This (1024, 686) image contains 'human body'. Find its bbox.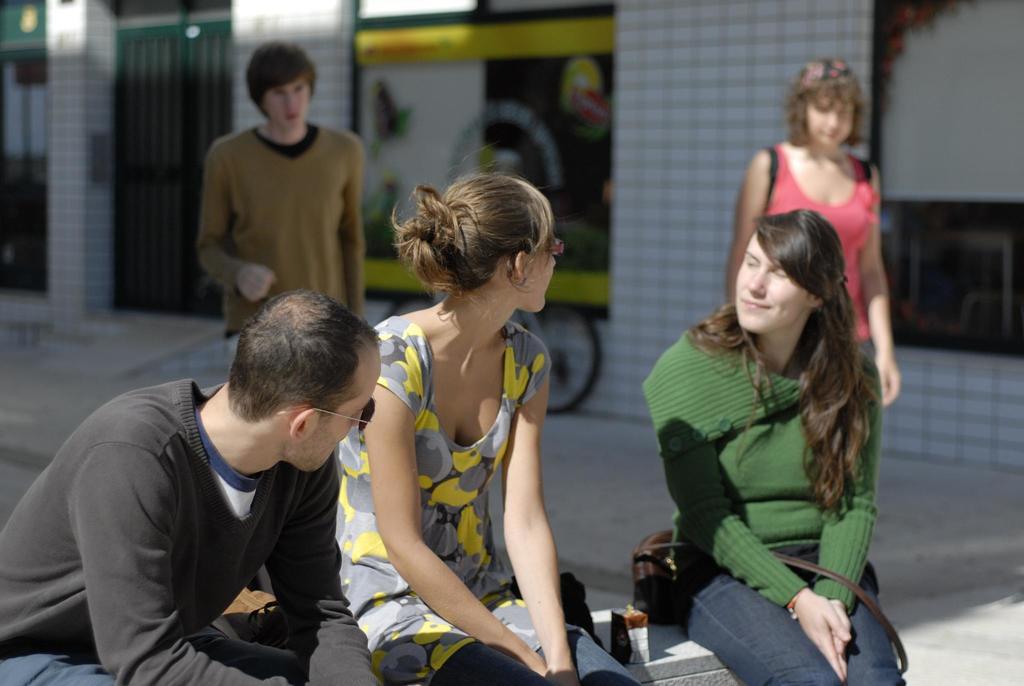
locate(198, 124, 364, 370).
